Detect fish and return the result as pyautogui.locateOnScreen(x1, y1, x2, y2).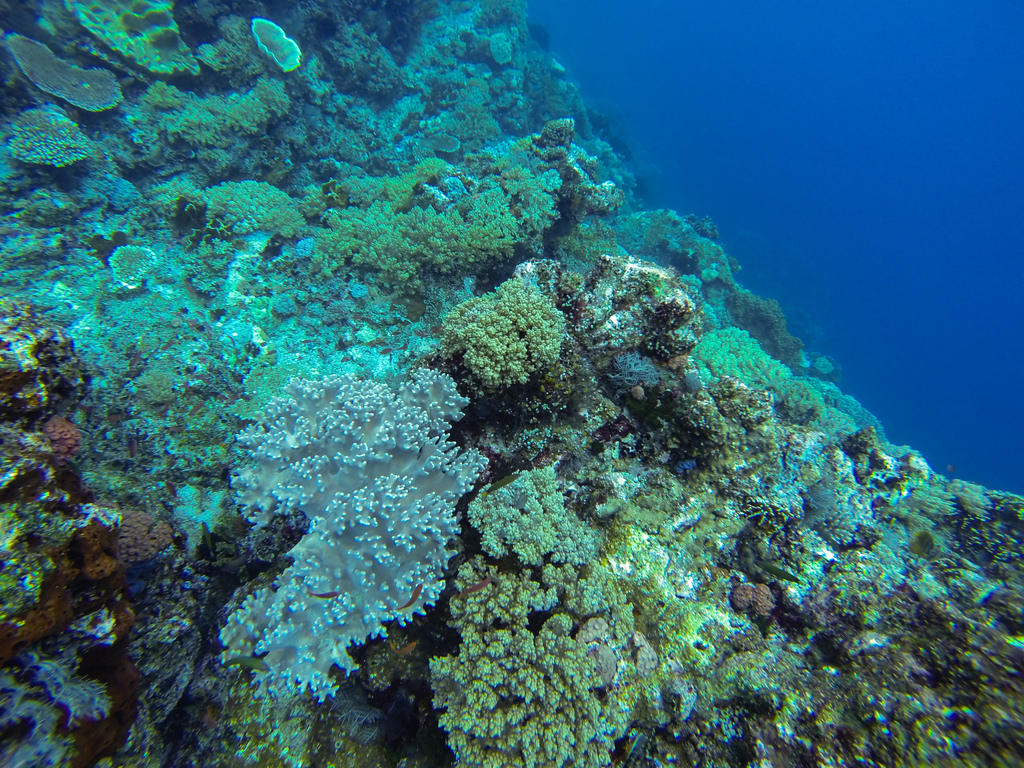
pyautogui.locateOnScreen(457, 577, 489, 600).
